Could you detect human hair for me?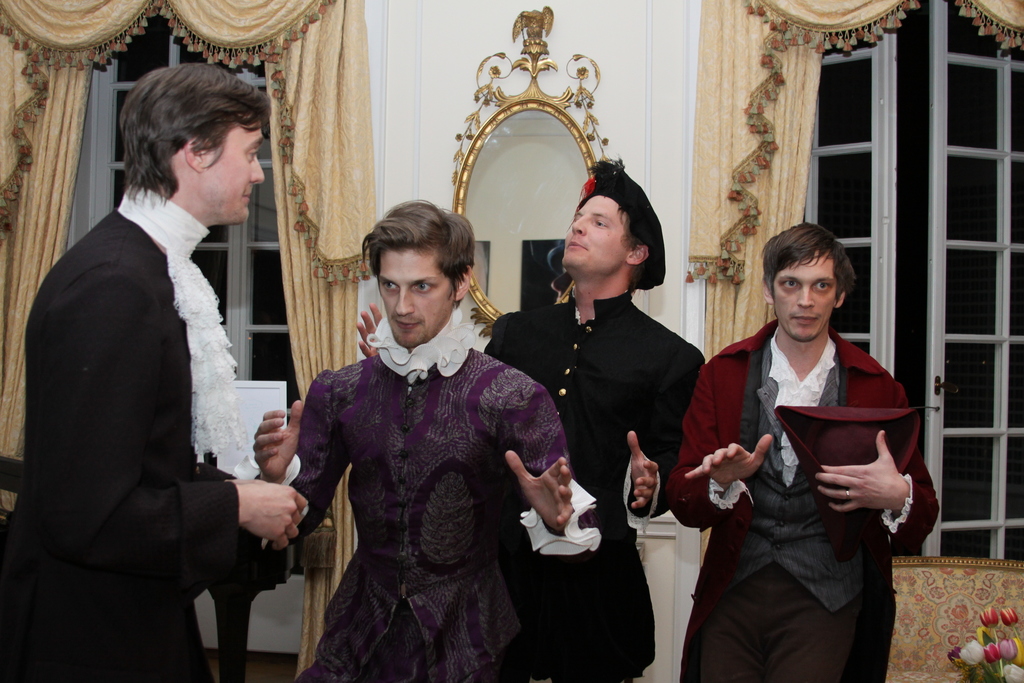
Detection result: box=[762, 219, 859, 340].
